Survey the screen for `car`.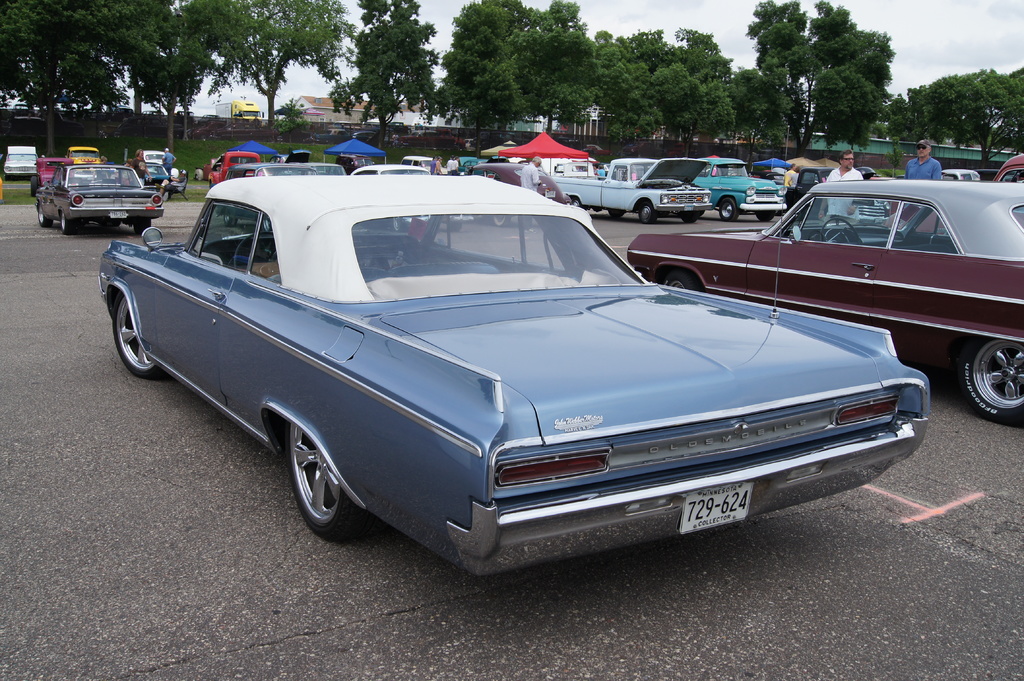
Survey found: bbox=[133, 147, 168, 182].
